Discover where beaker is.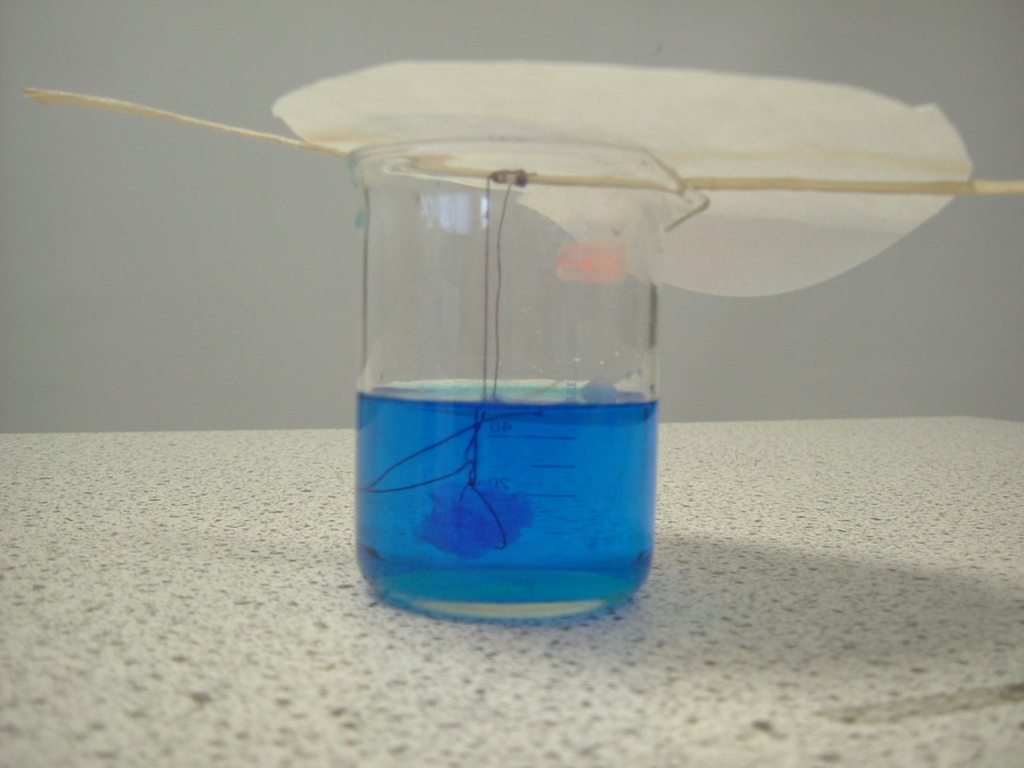
Discovered at pyautogui.locateOnScreen(344, 136, 707, 626).
